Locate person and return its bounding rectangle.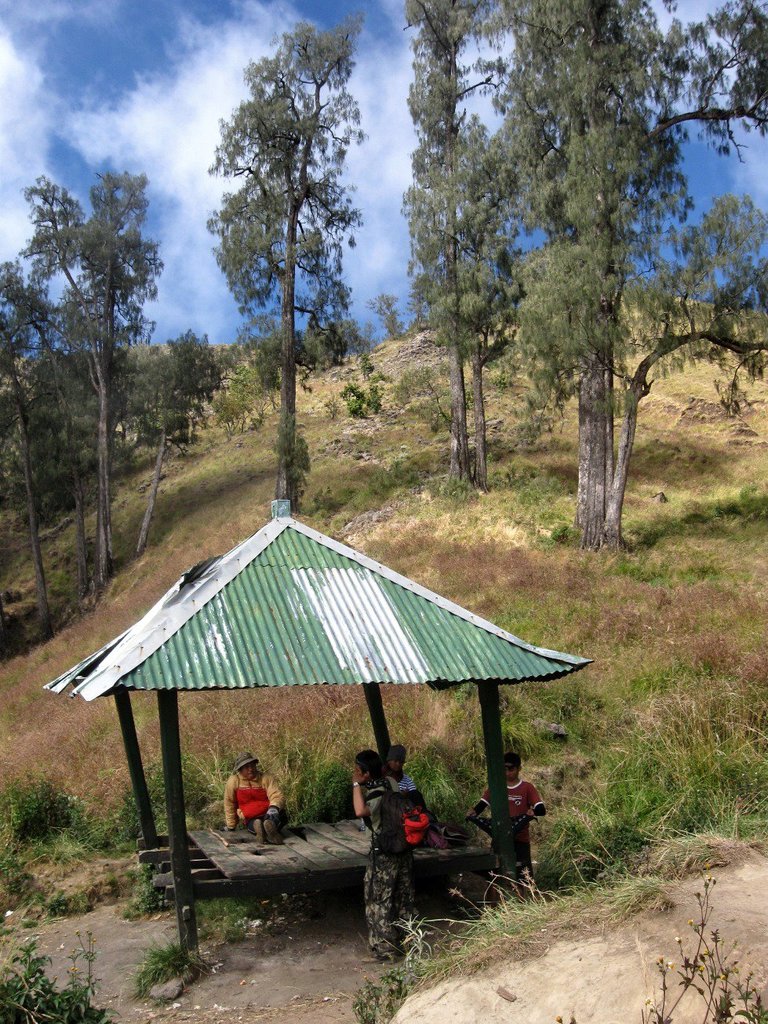
{"left": 463, "top": 757, "right": 542, "bottom": 873}.
